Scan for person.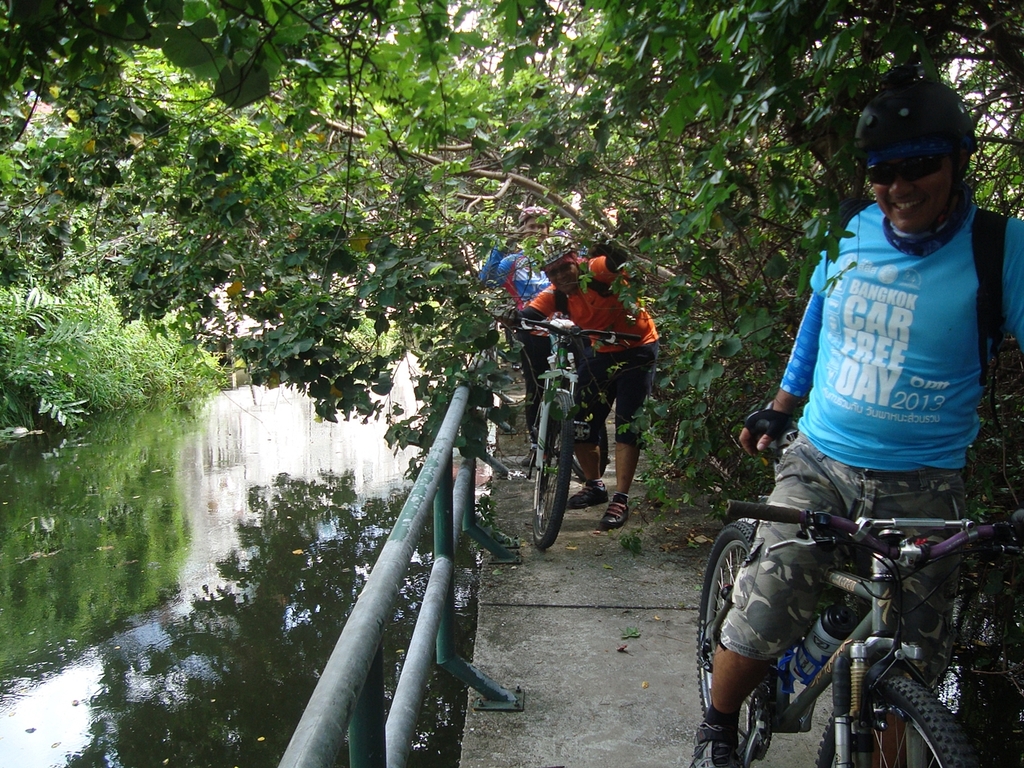
Scan result: <box>477,206,593,467</box>.
